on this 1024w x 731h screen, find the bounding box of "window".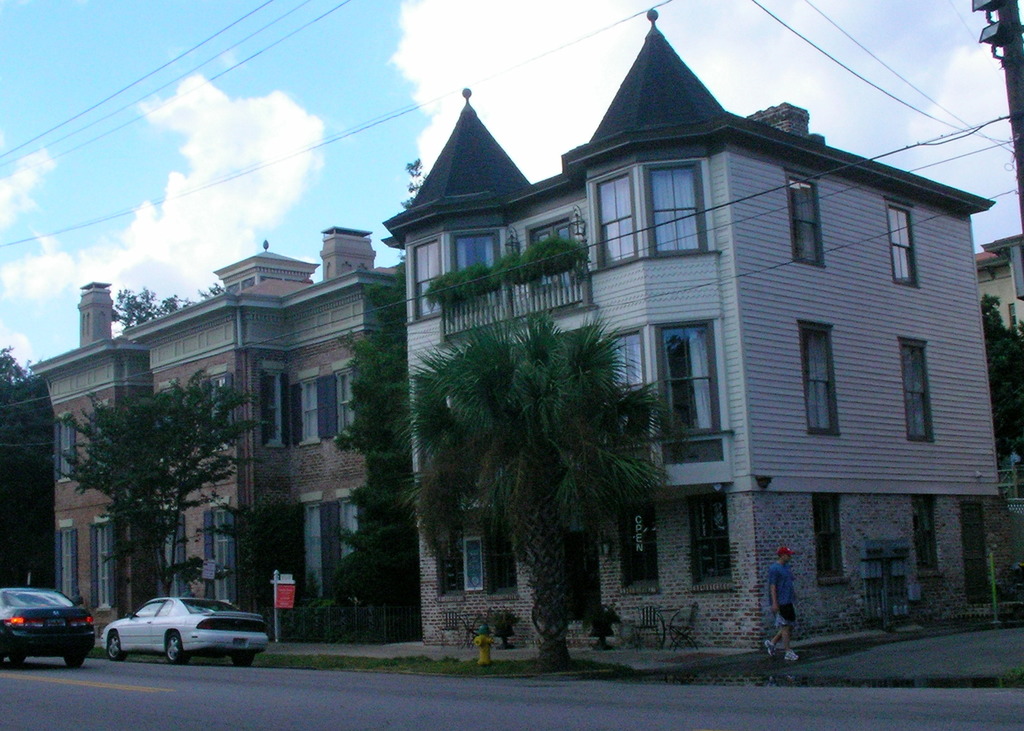
Bounding box: 297,367,320,445.
